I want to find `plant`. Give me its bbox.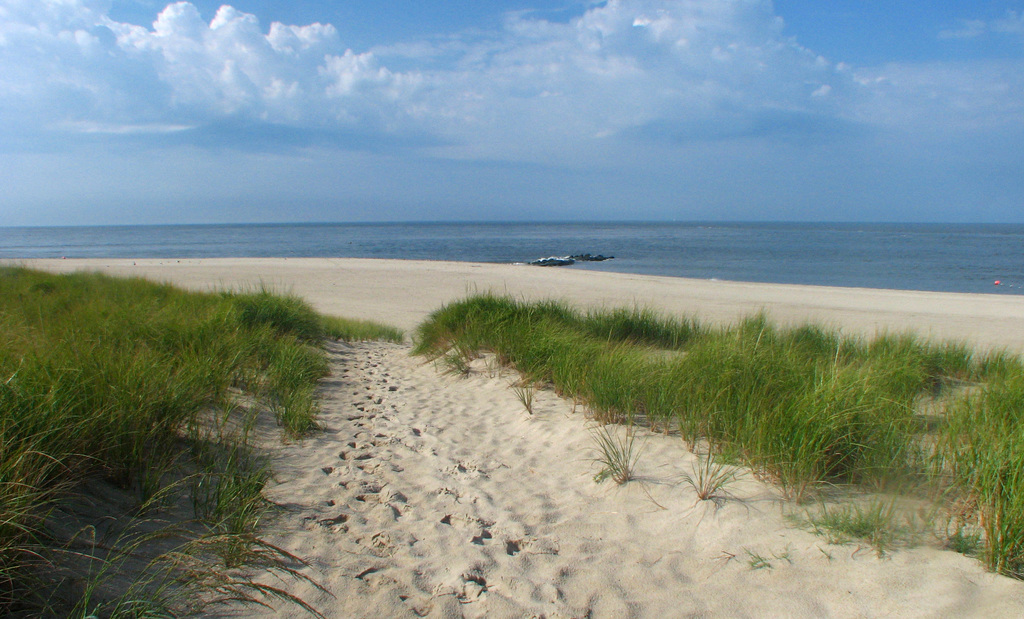
bbox=(22, 229, 331, 588).
